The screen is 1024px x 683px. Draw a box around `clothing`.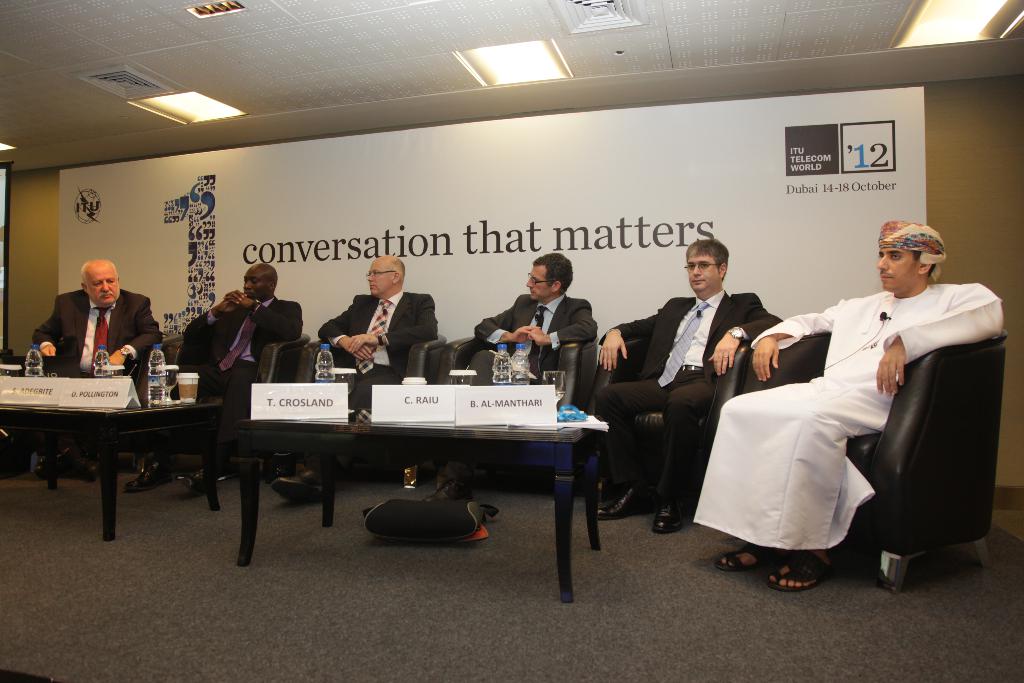
bbox=[707, 256, 1002, 589].
